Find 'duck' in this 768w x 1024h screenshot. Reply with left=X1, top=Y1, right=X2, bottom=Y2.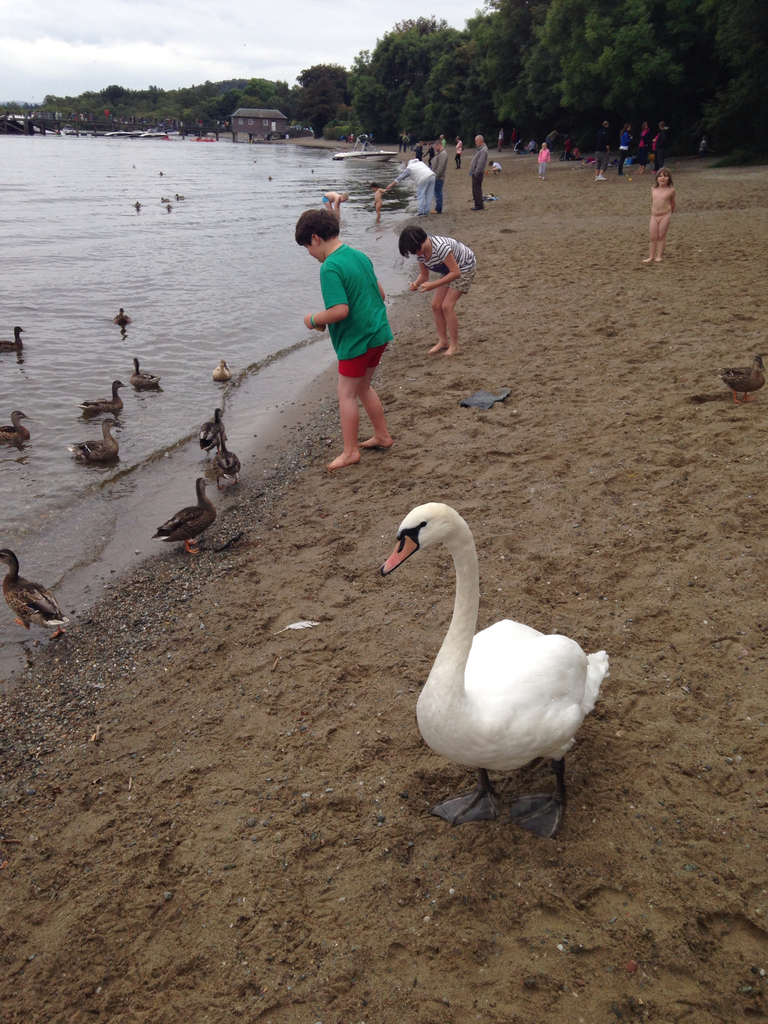
left=198, top=410, right=223, bottom=456.
